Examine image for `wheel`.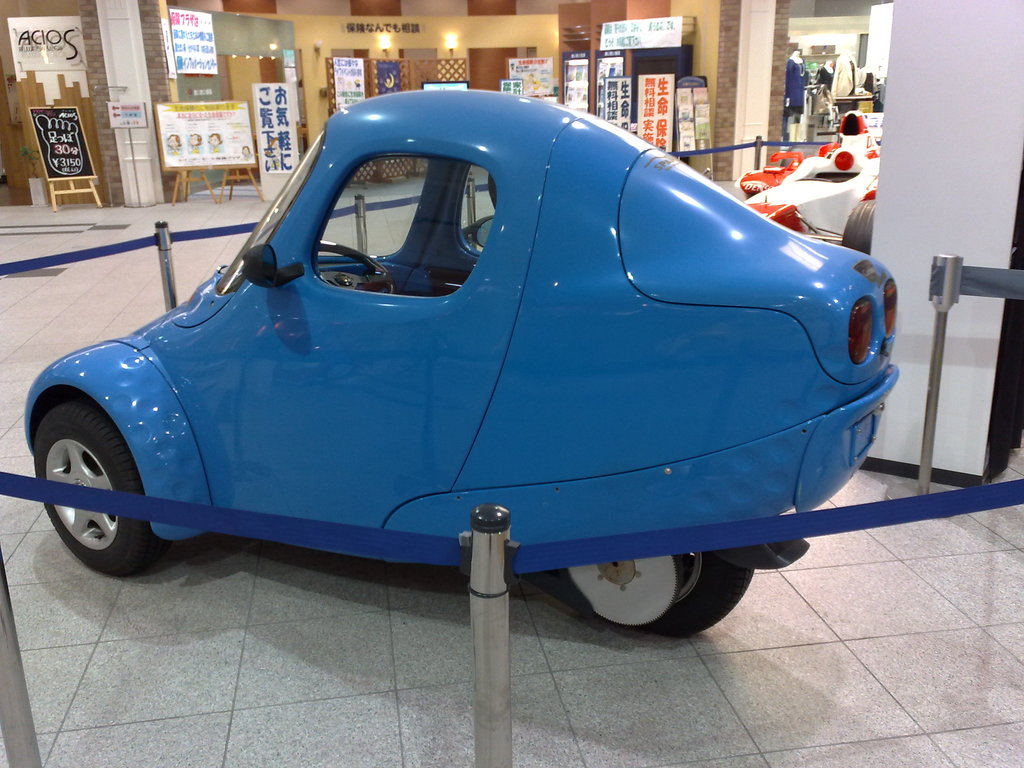
Examination result: Rect(26, 387, 163, 582).
